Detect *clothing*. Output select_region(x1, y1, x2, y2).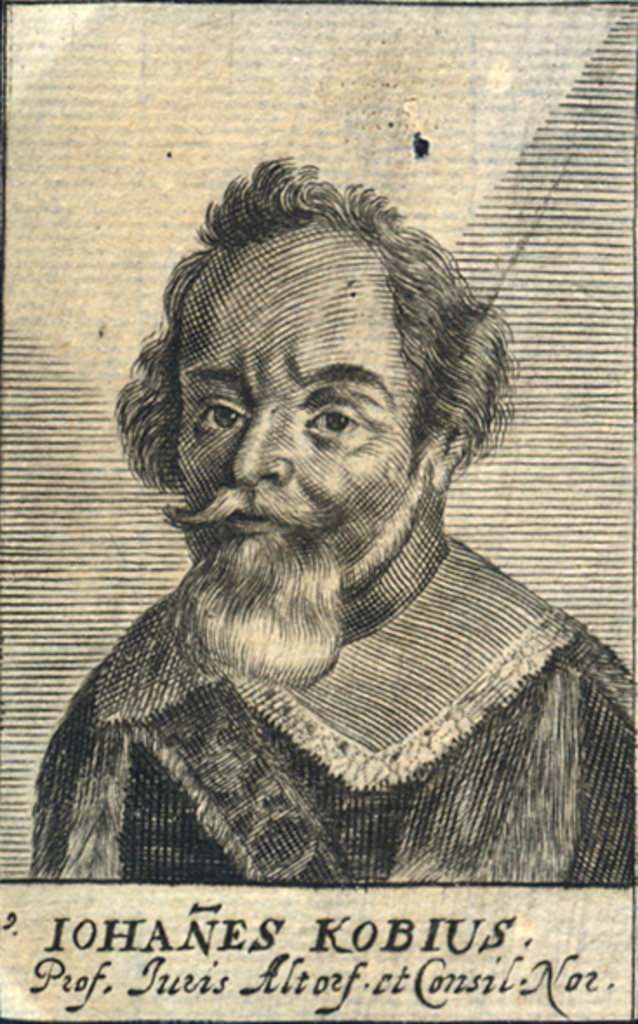
select_region(0, 487, 635, 840).
